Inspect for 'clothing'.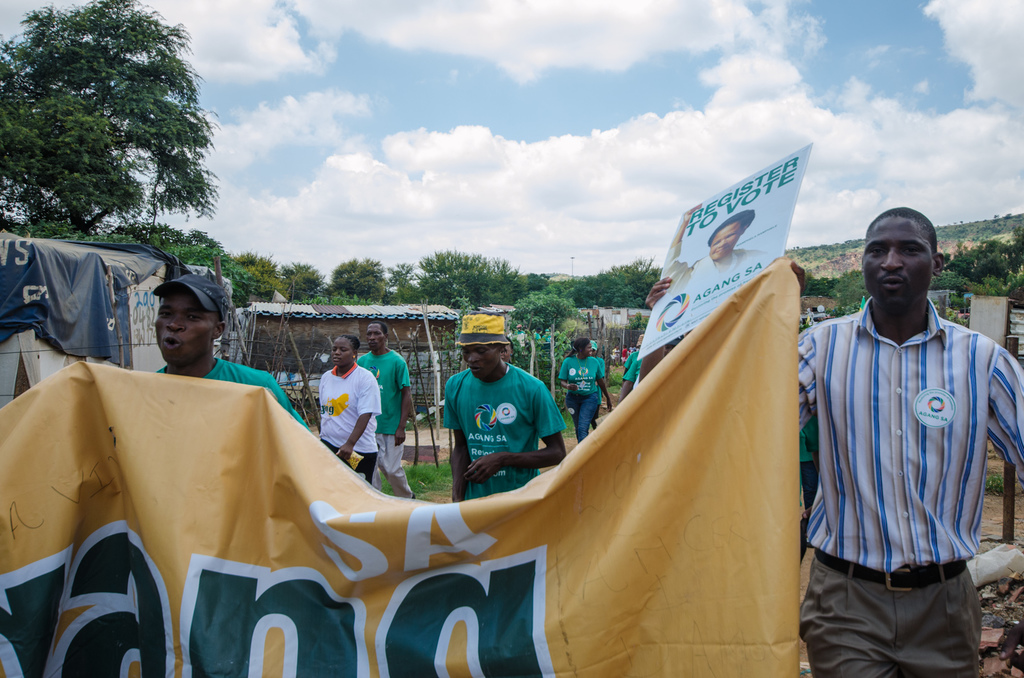
Inspection: [626, 351, 639, 387].
